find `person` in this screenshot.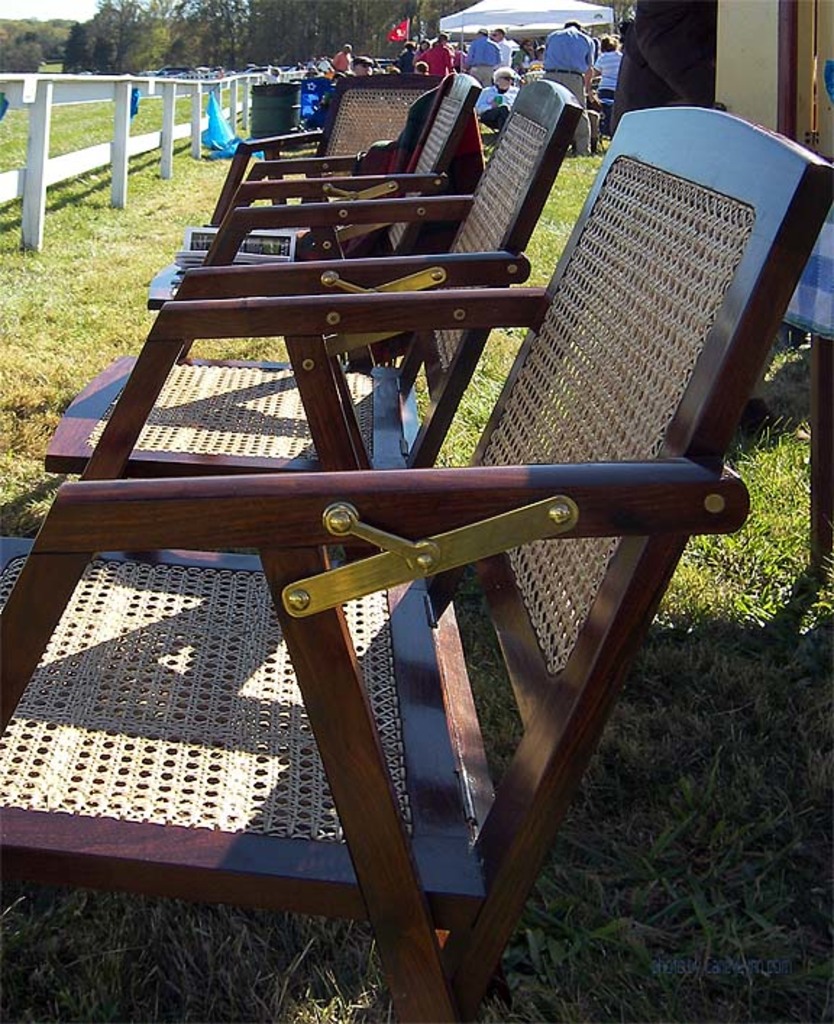
The bounding box for `person` is <region>592, 25, 627, 103</region>.
